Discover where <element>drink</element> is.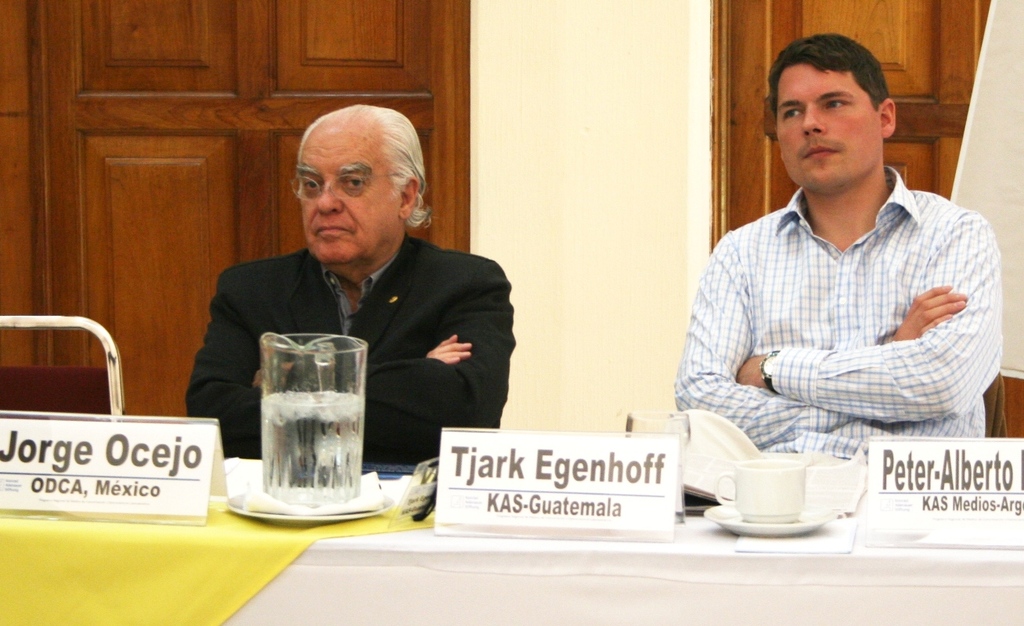
Discovered at select_region(217, 321, 380, 531).
